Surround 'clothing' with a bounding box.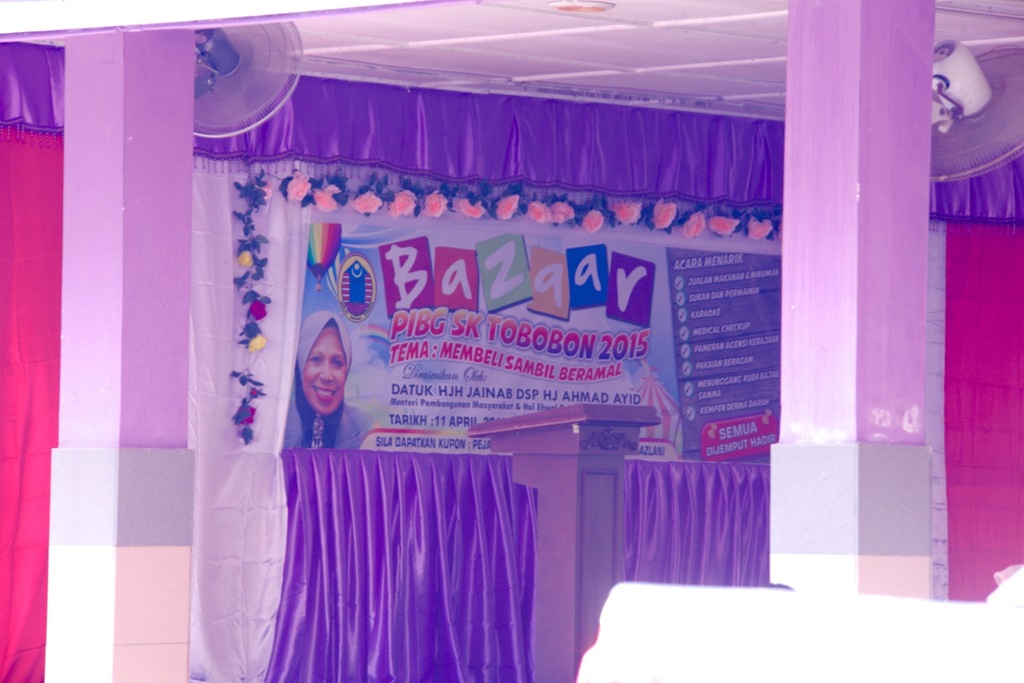
[282, 309, 375, 450].
